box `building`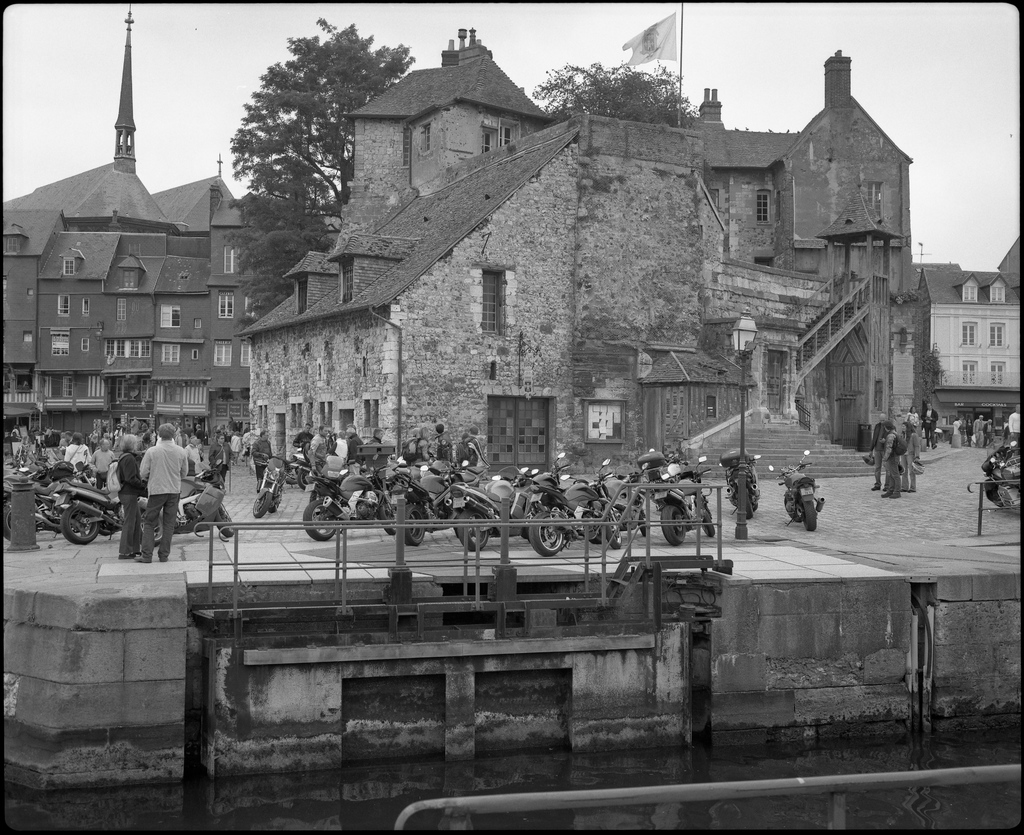
l=240, t=23, r=922, b=490
